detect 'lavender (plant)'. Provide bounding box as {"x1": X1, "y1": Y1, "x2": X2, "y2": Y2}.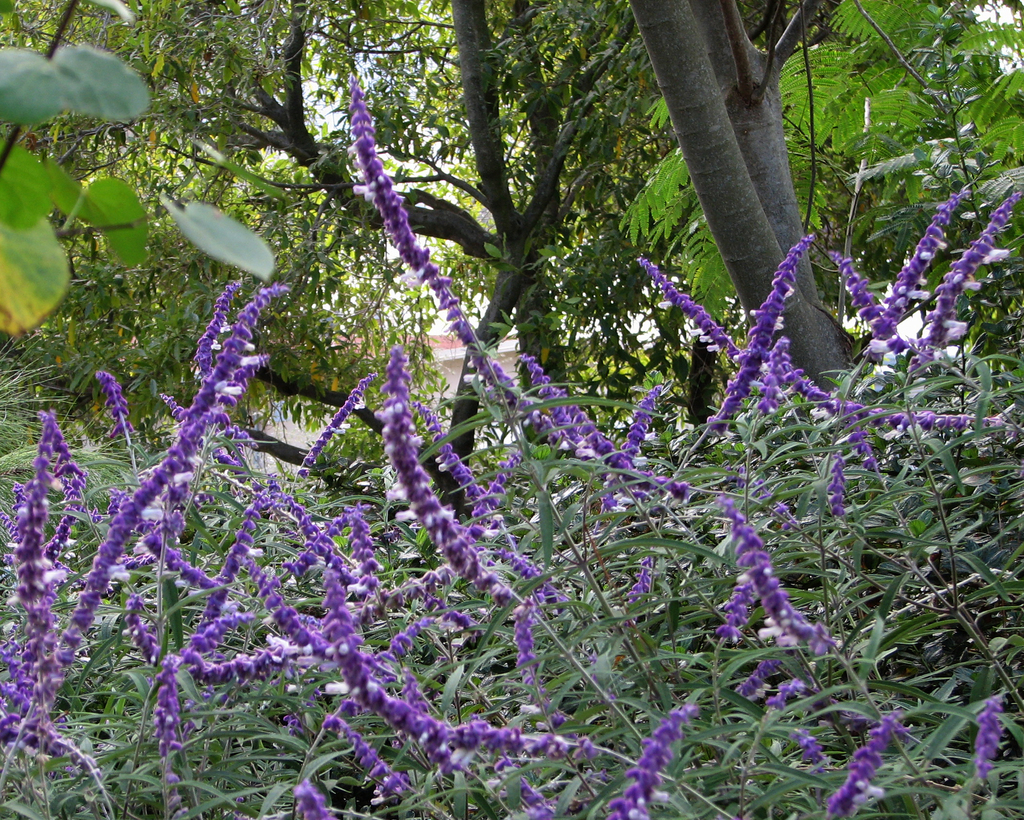
{"x1": 877, "y1": 197, "x2": 959, "y2": 341}.
